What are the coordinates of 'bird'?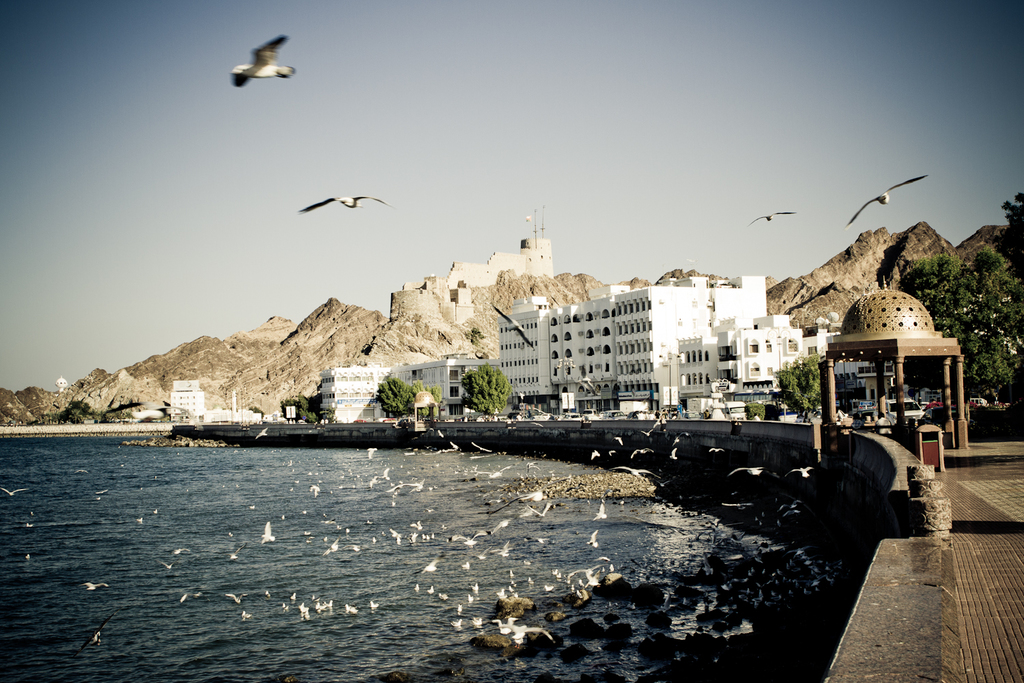
region(177, 594, 203, 603).
